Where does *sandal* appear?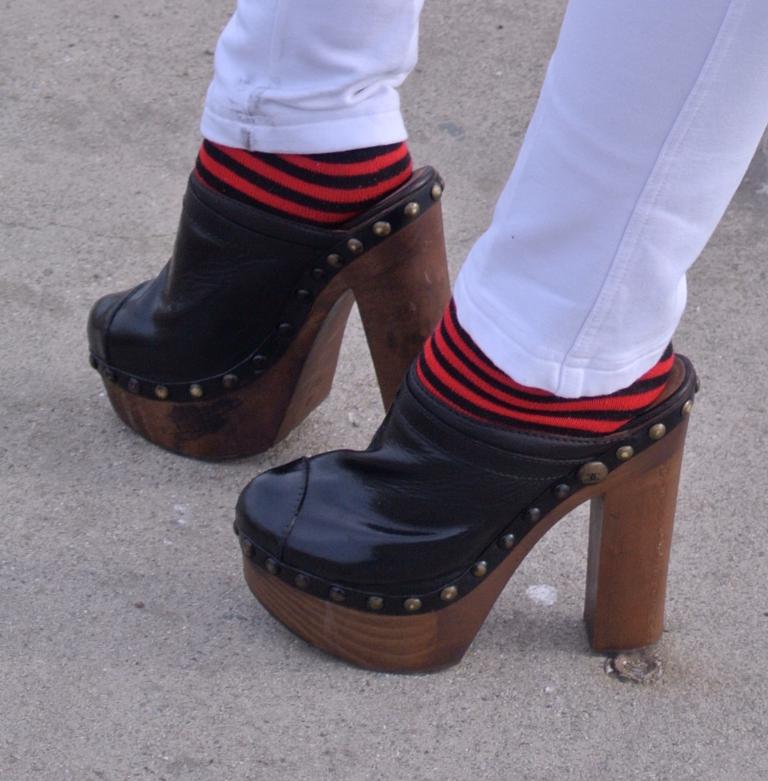
Appears at left=82, top=163, right=452, bottom=459.
